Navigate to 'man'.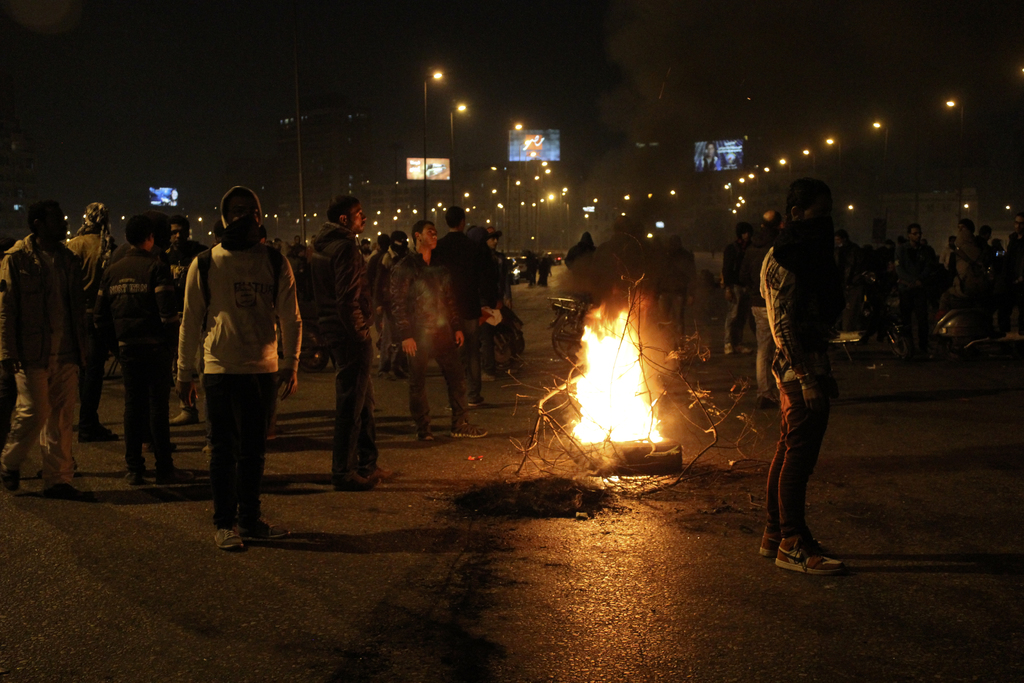
Navigation target: {"x1": 740, "y1": 208, "x2": 784, "y2": 404}.
